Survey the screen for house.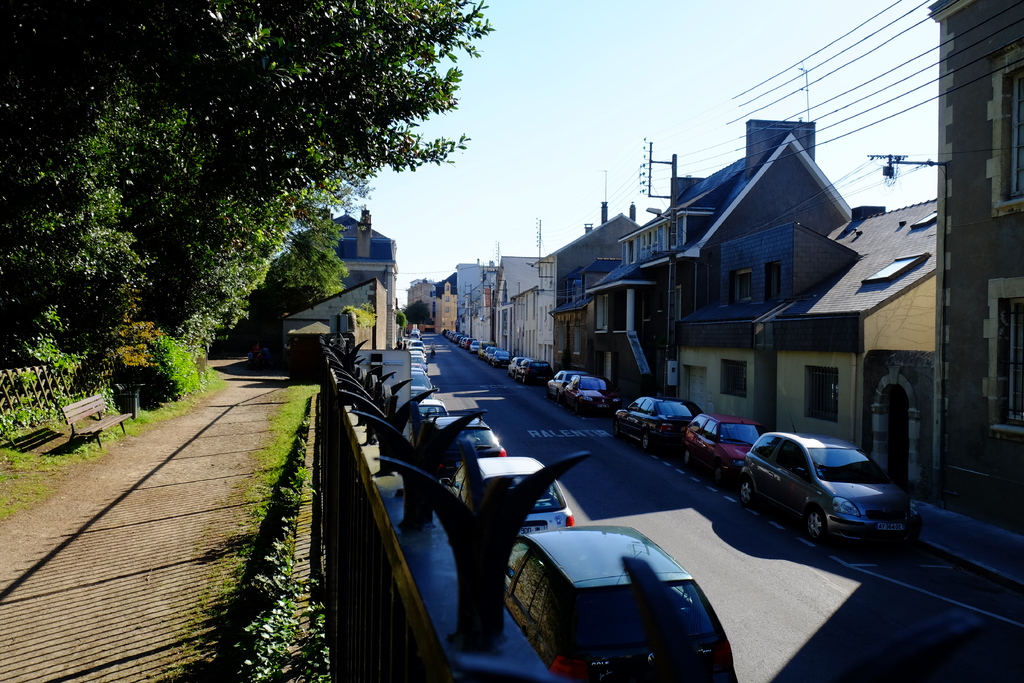
Survey found: [x1=452, y1=261, x2=500, y2=339].
